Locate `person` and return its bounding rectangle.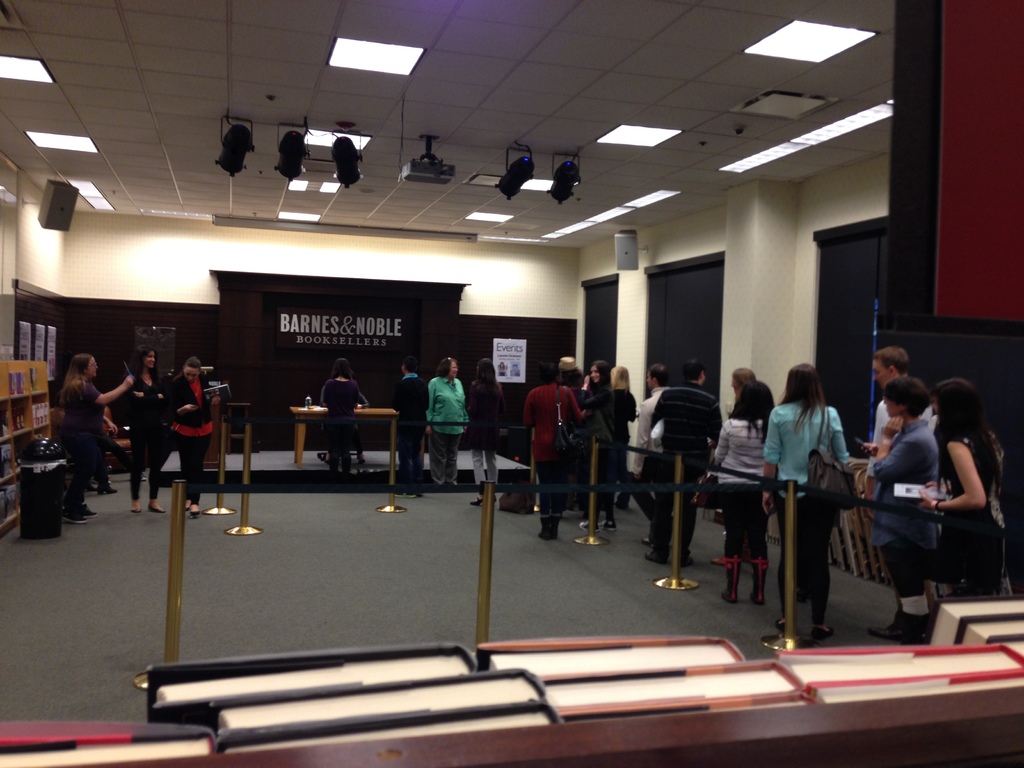
[630,364,671,548].
